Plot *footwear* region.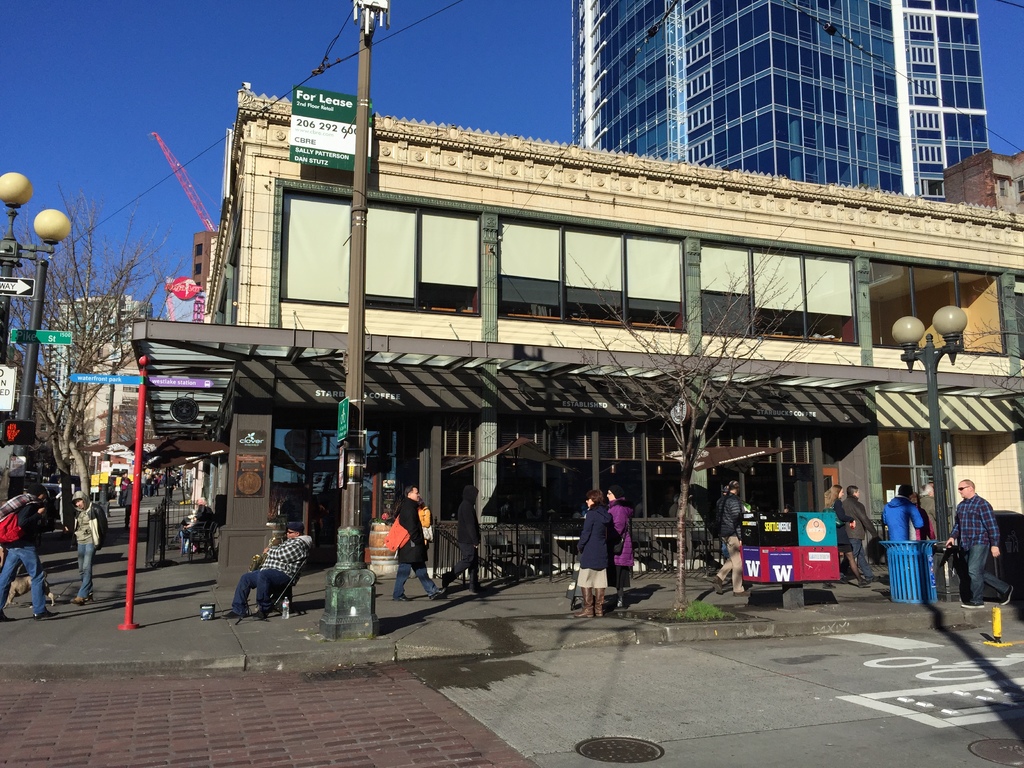
Plotted at select_region(35, 605, 62, 619).
